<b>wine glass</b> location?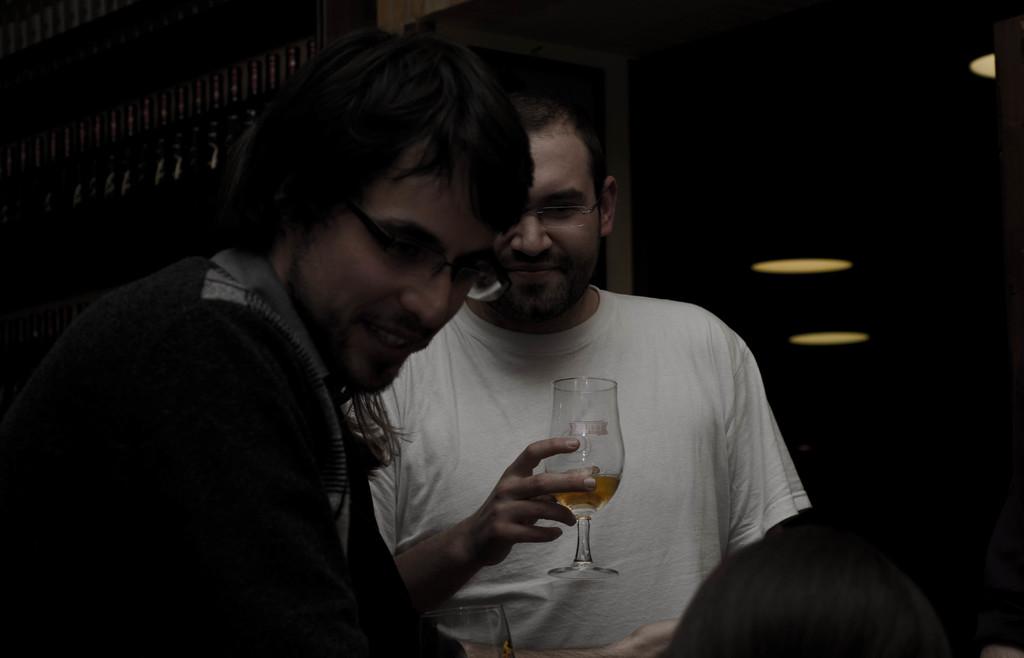
detection(545, 377, 624, 580)
